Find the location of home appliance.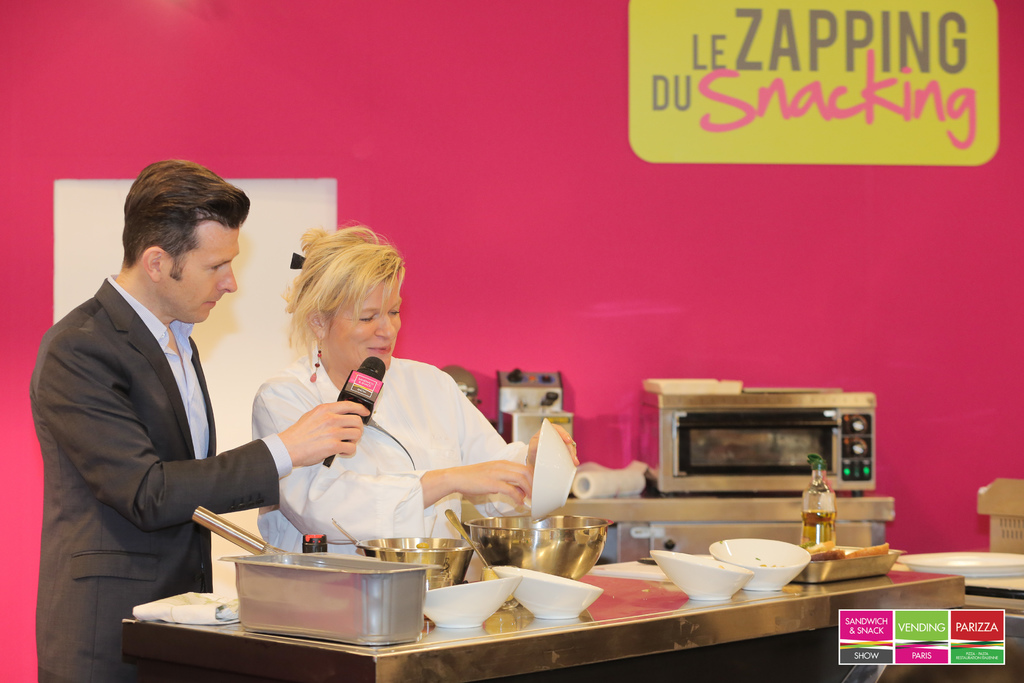
Location: <box>640,393,877,494</box>.
